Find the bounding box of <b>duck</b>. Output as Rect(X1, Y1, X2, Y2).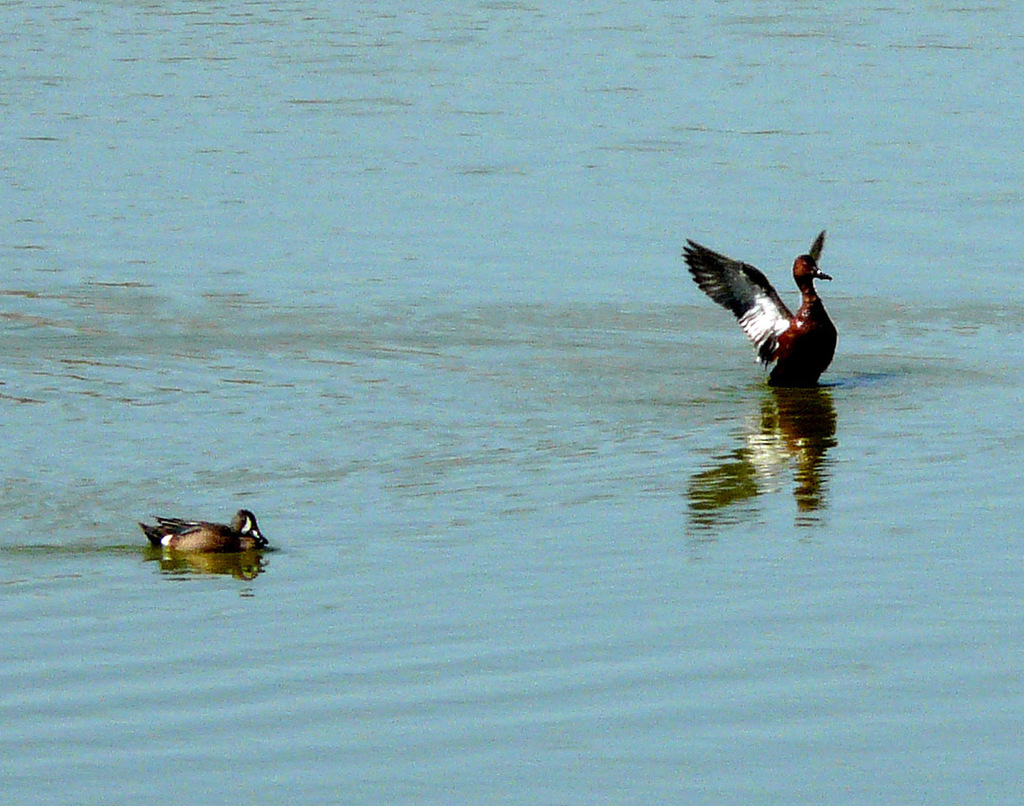
Rect(671, 242, 856, 386).
